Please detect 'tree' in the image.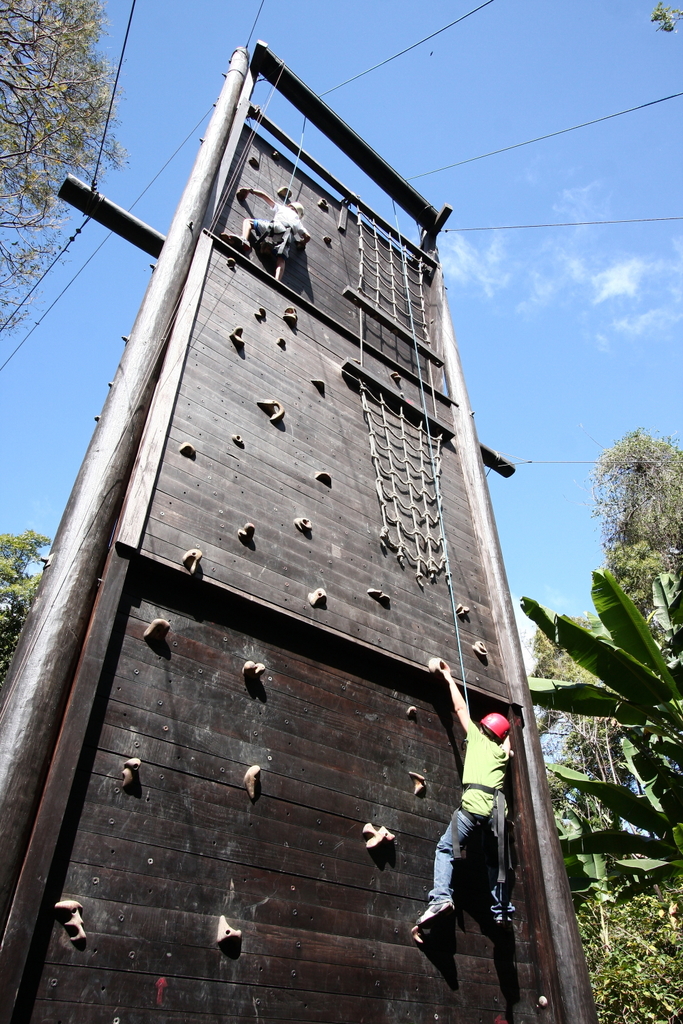
select_region(0, 523, 58, 672).
